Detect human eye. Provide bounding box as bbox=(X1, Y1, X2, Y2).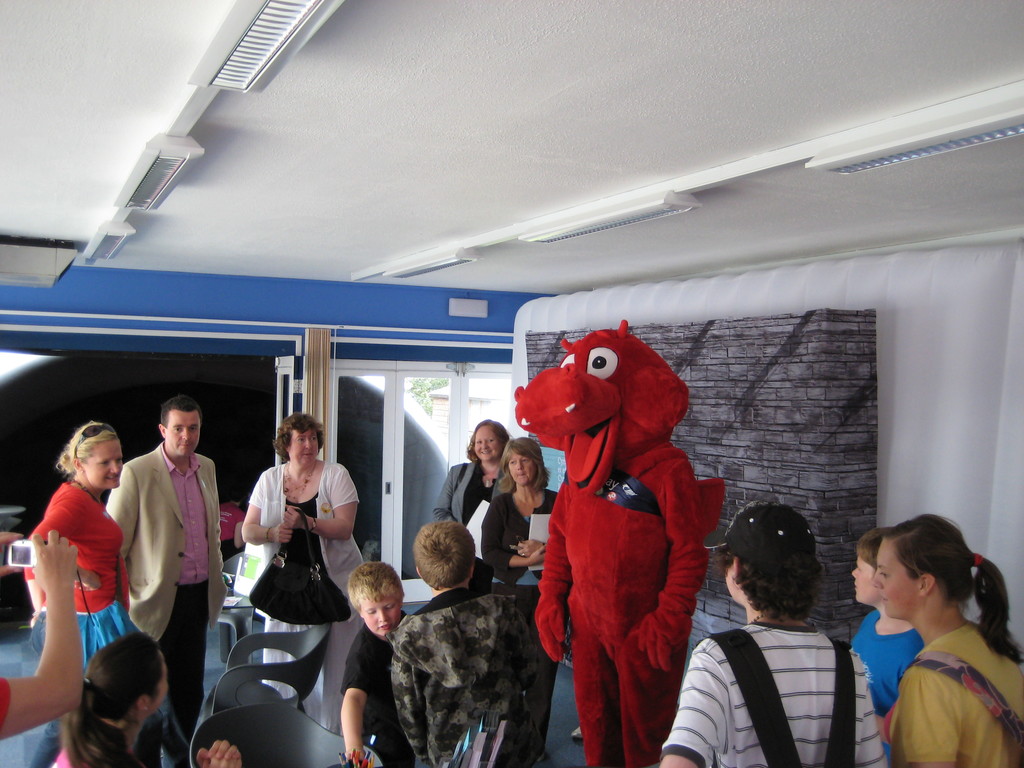
bbox=(298, 436, 304, 442).
